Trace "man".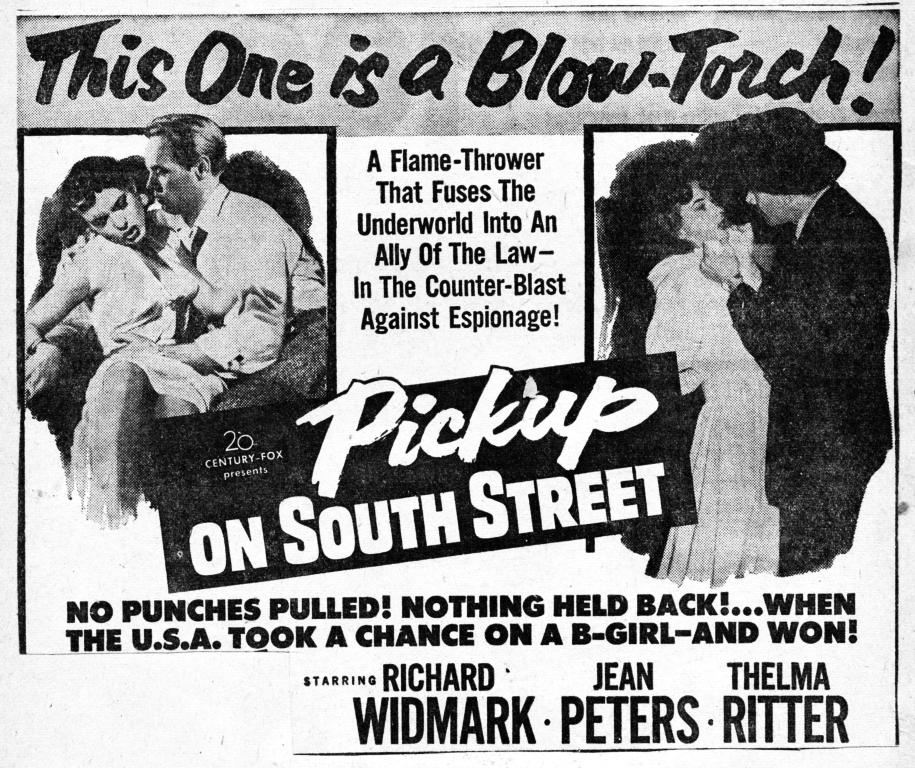
Traced to [705,106,892,587].
